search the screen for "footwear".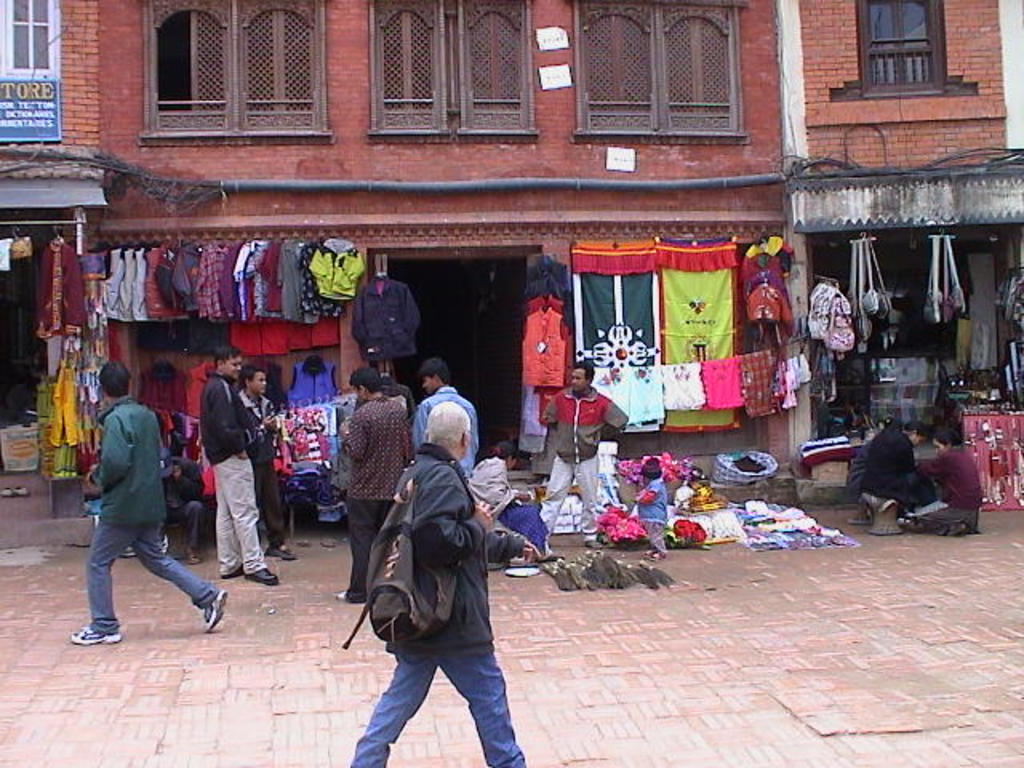
Found at bbox=[949, 515, 966, 534].
